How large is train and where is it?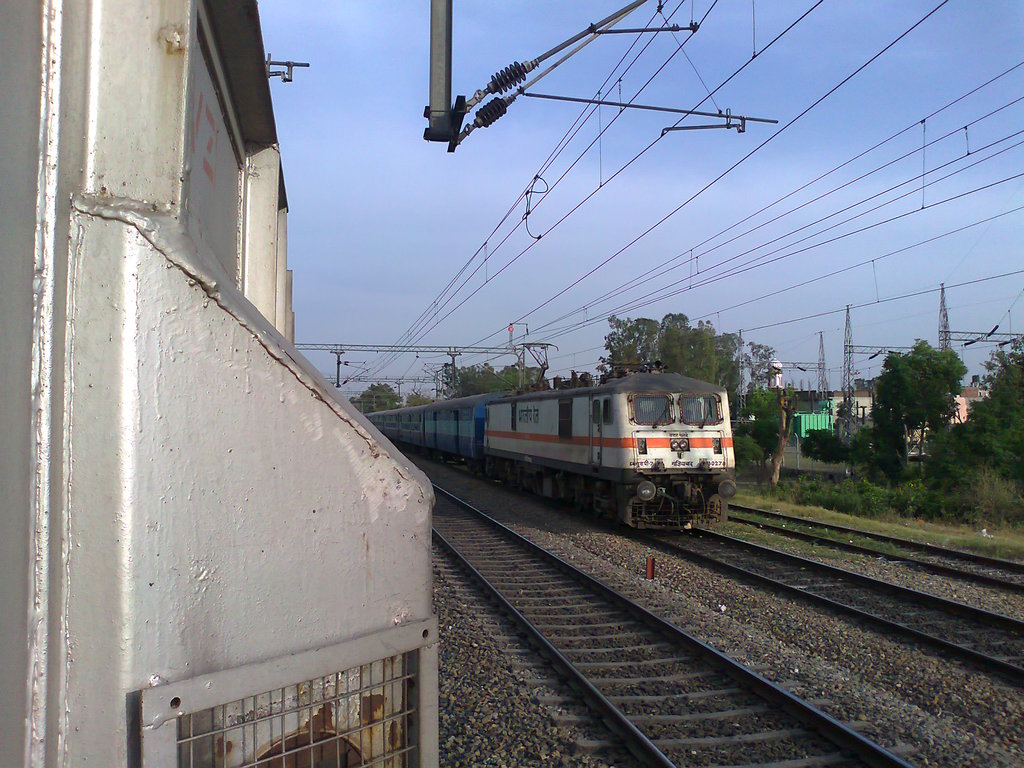
Bounding box: bbox=[363, 344, 740, 533].
